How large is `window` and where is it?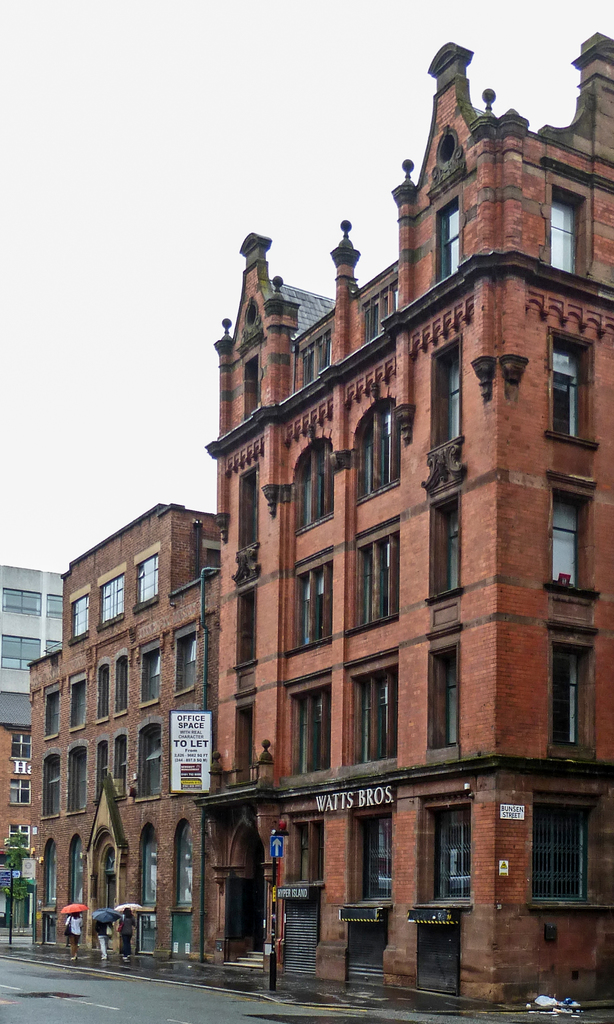
Bounding box: 116,653,132,712.
